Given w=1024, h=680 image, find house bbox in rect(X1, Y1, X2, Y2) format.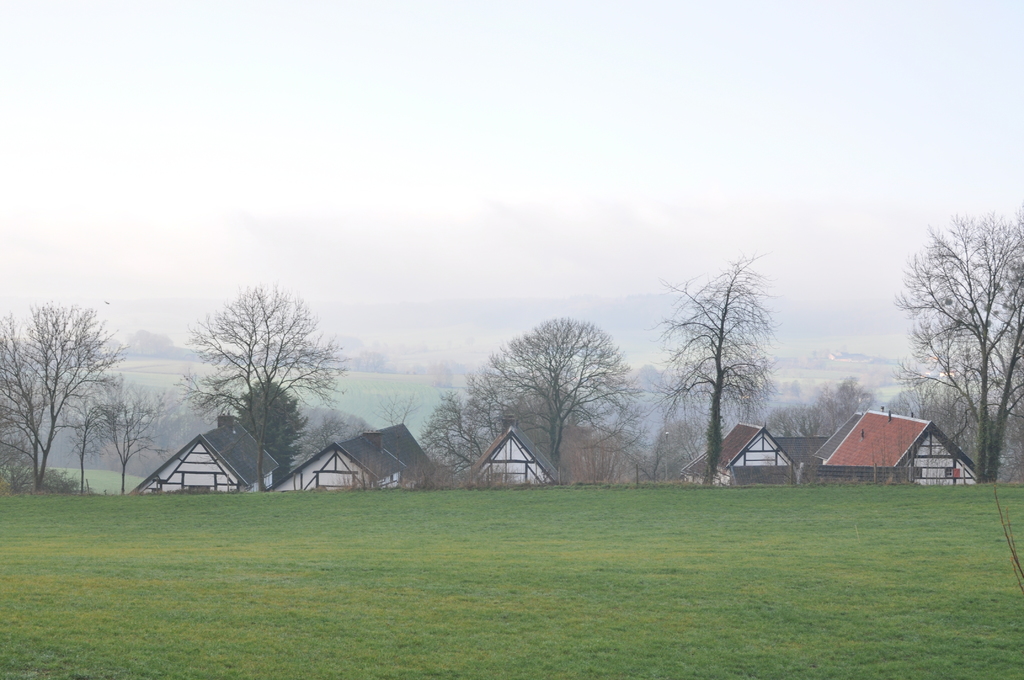
rect(128, 406, 284, 491).
